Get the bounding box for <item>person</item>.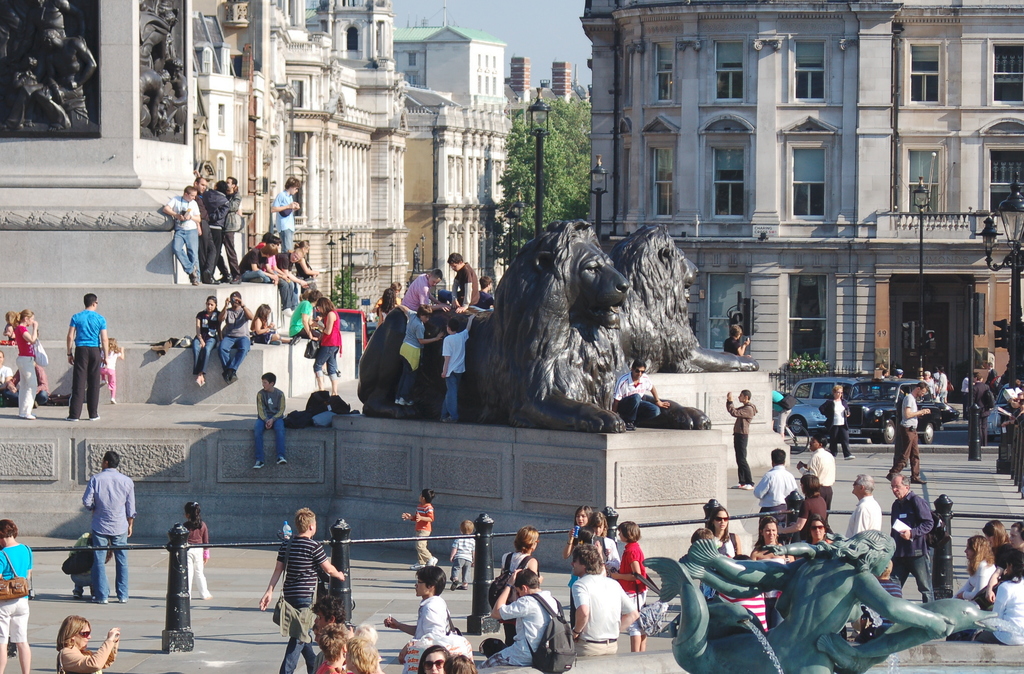
bbox(257, 365, 294, 469).
